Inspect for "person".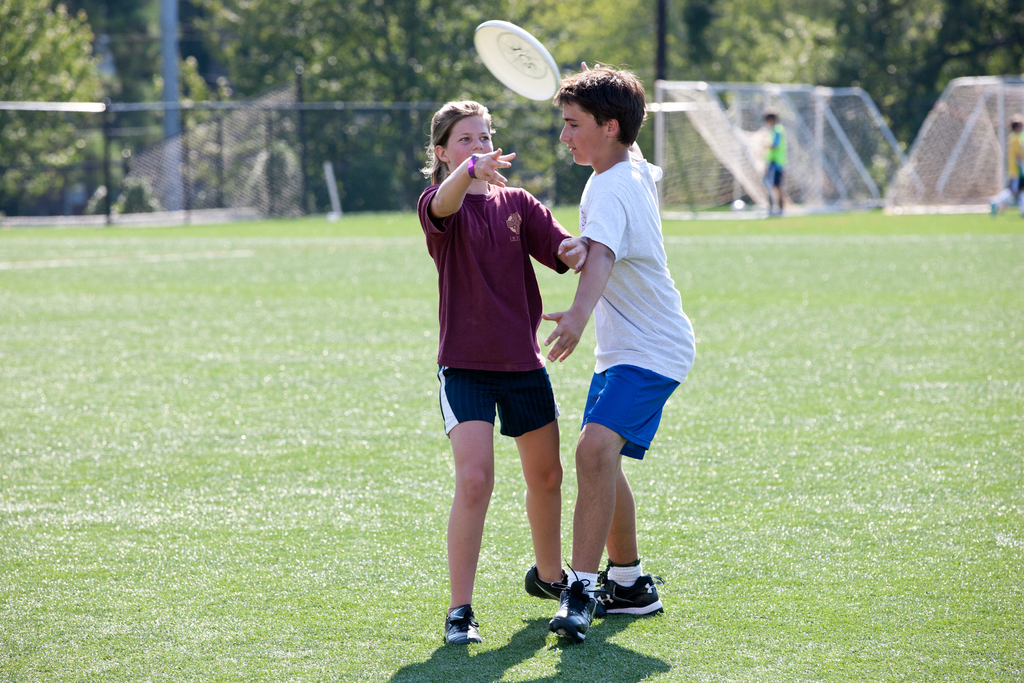
Inspection: {"left": 991, "top": 117, "right": 1023, "bottom": 218}.
